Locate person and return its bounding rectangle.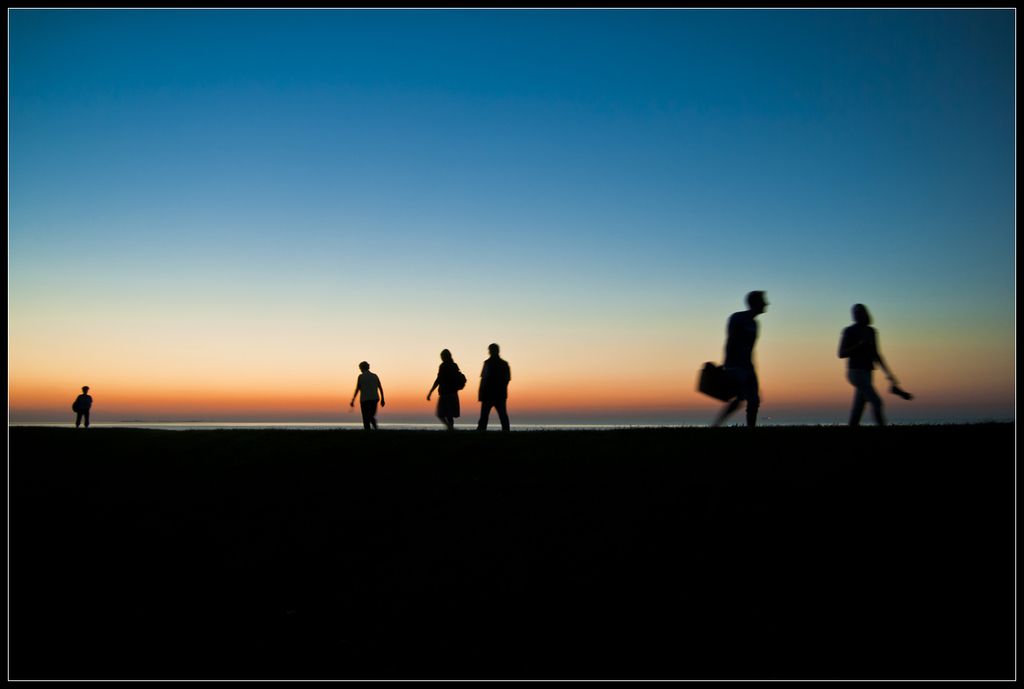
[left=346, top=362, right=383, bottom=434].
